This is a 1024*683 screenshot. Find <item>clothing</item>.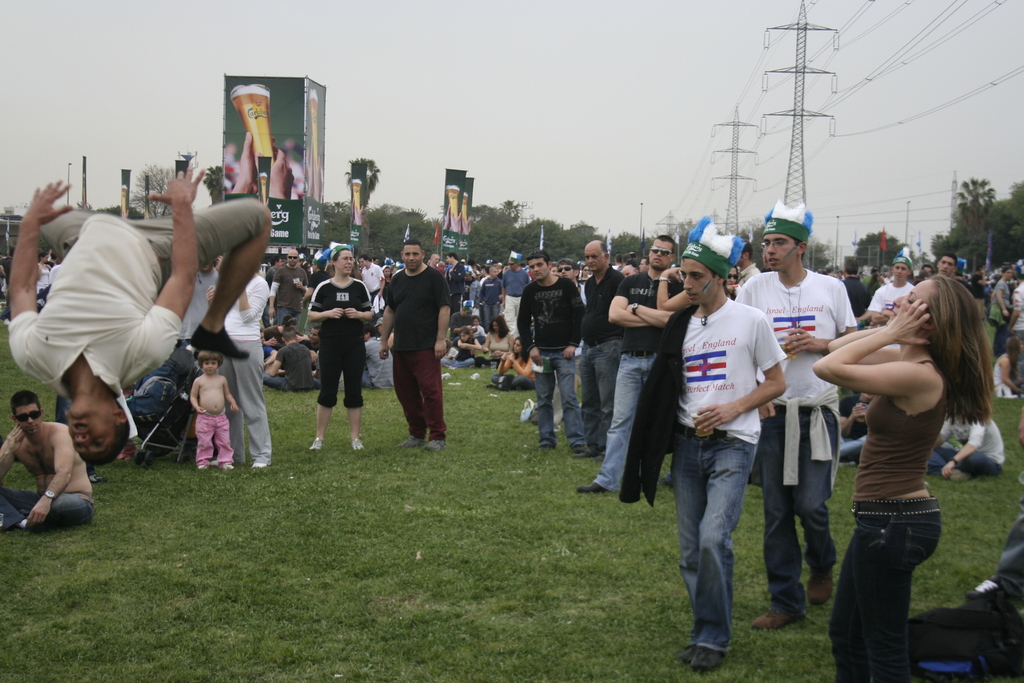
Bounding box: x1=476, y1=276, x2=504, y2=340.
